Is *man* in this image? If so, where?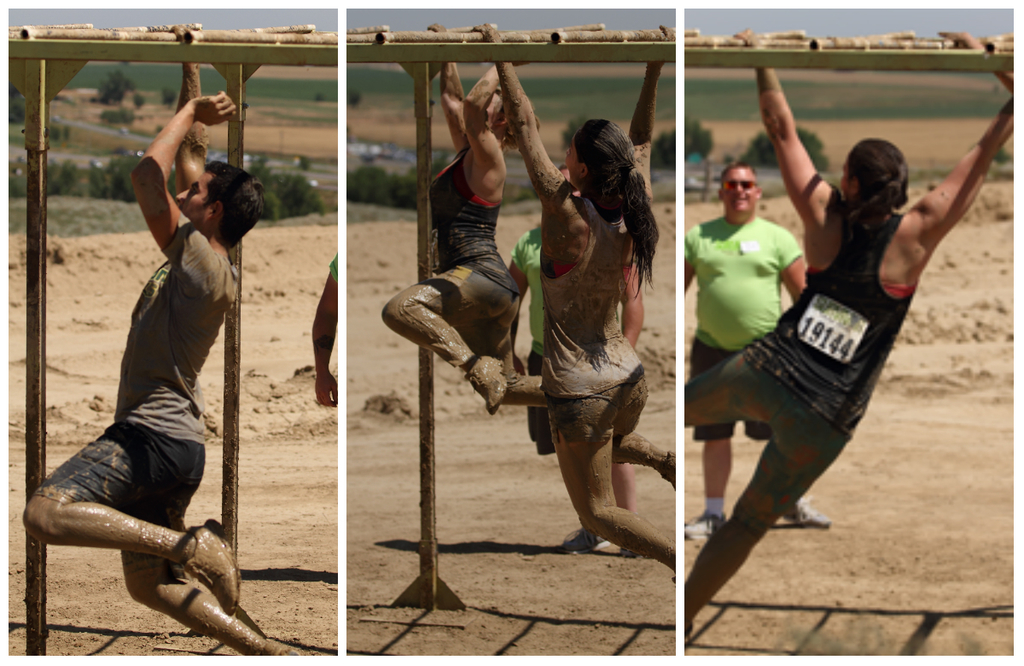
Yes, at detection(47, 111, 246, 665).
